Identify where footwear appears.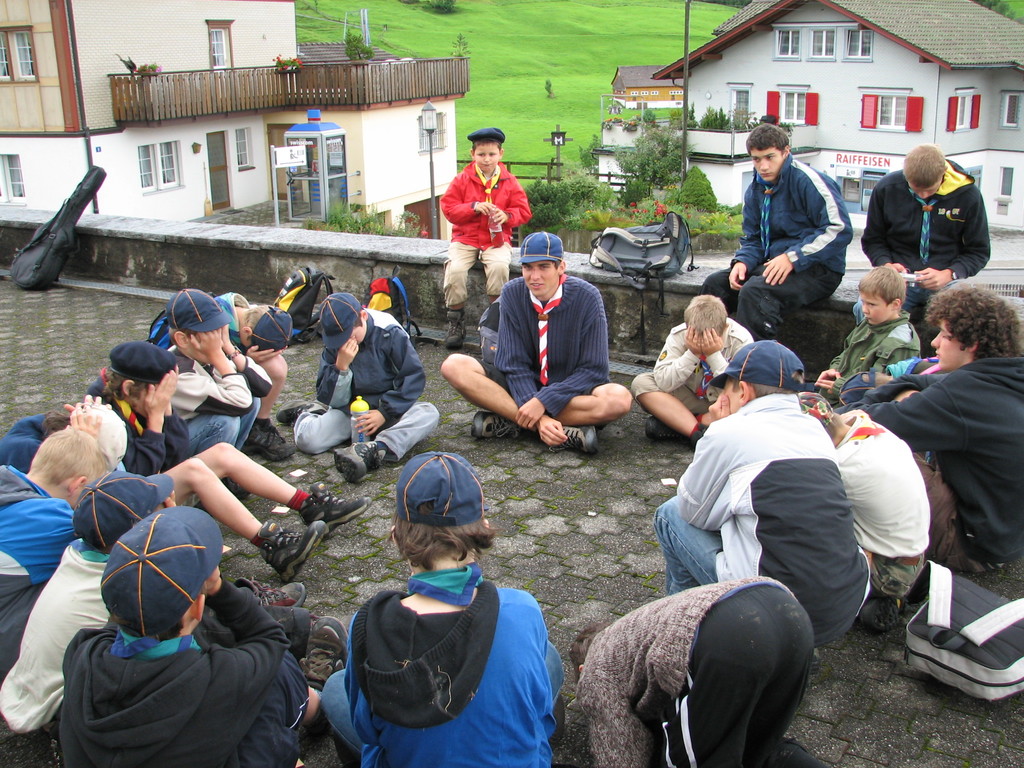
Appears at select_region(548, 425, 600, 452).
